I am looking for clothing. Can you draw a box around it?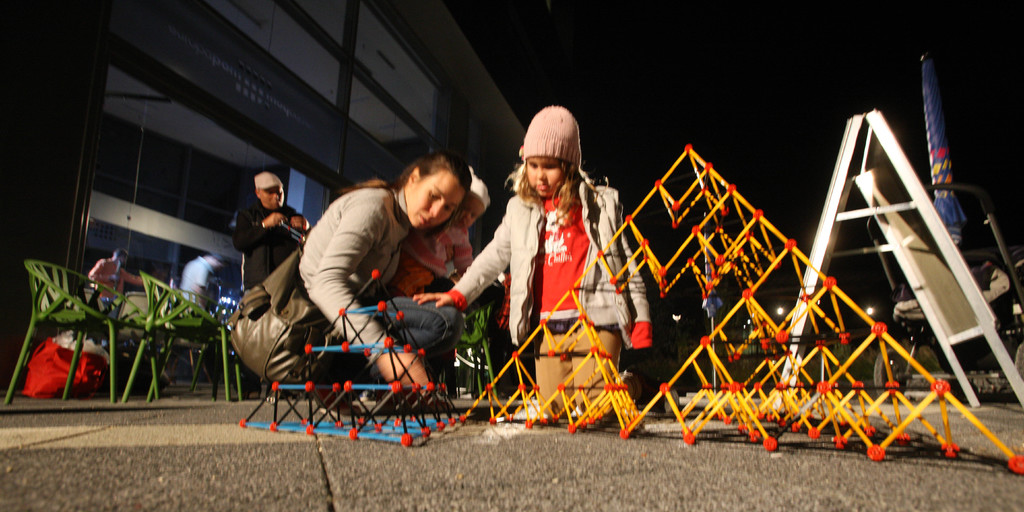
Sure, the bounding box is <region>173, 253, 223, 325</region>.
